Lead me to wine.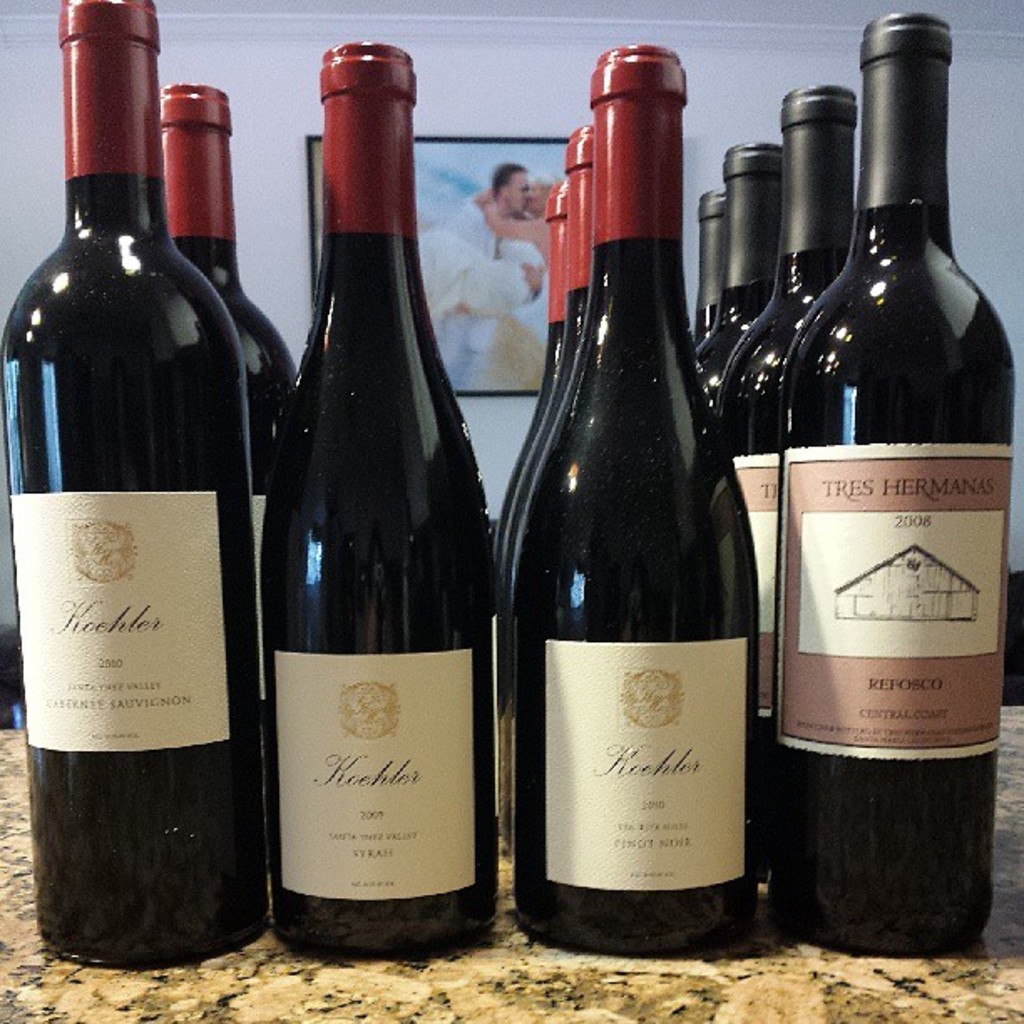
Lead to locate(494, 177, 562, 853).
